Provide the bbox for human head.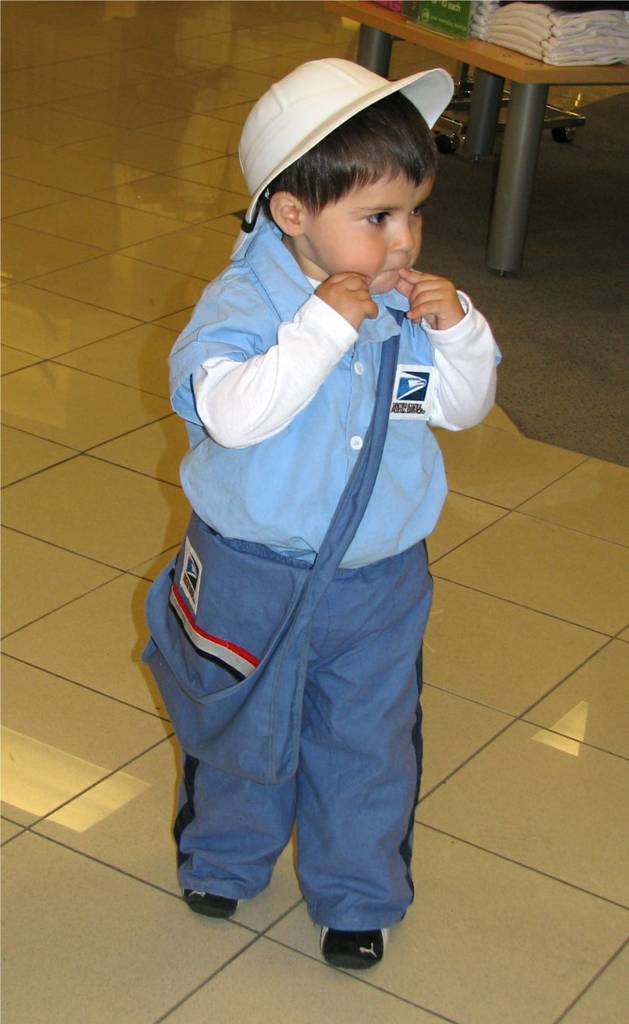
box(277, 93, 461, 279).
